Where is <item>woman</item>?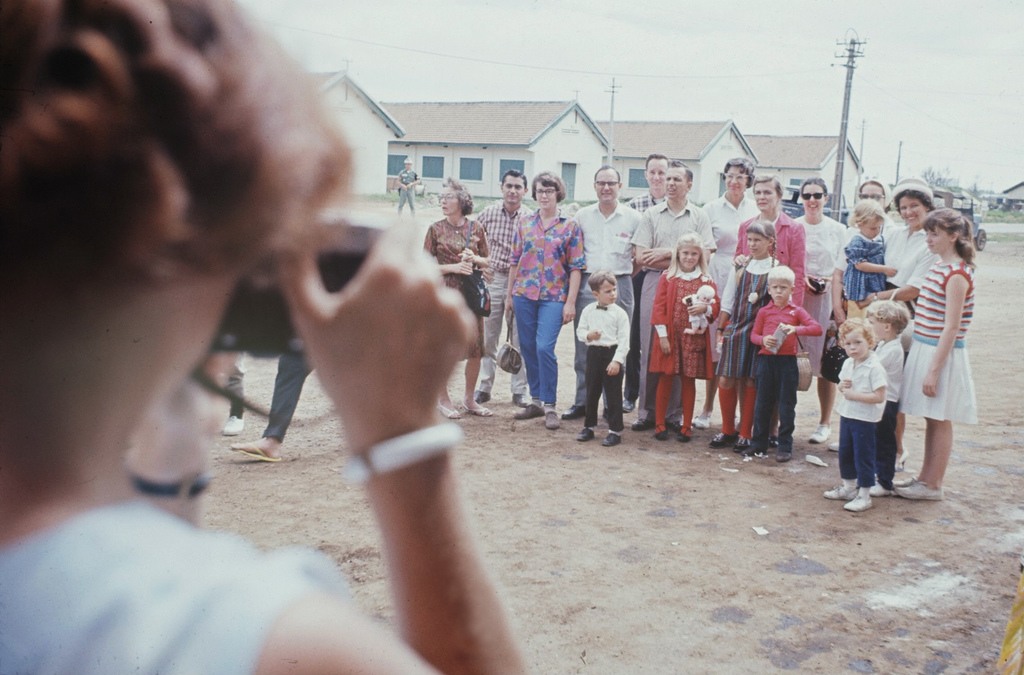
{"left": 728, "top": 175, "right": 810, "bottom": 314}.
